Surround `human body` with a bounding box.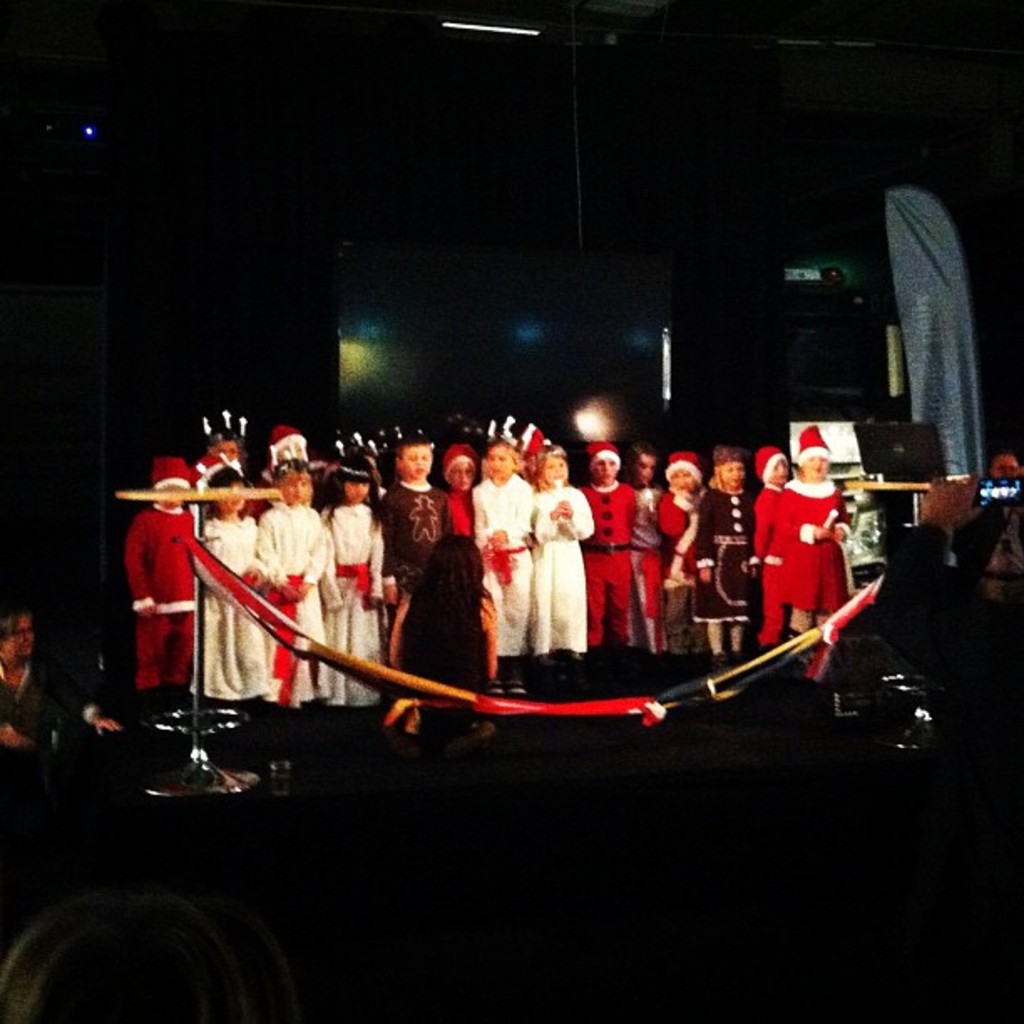
<bbox>0, 659, 117, 751</bbox>.
